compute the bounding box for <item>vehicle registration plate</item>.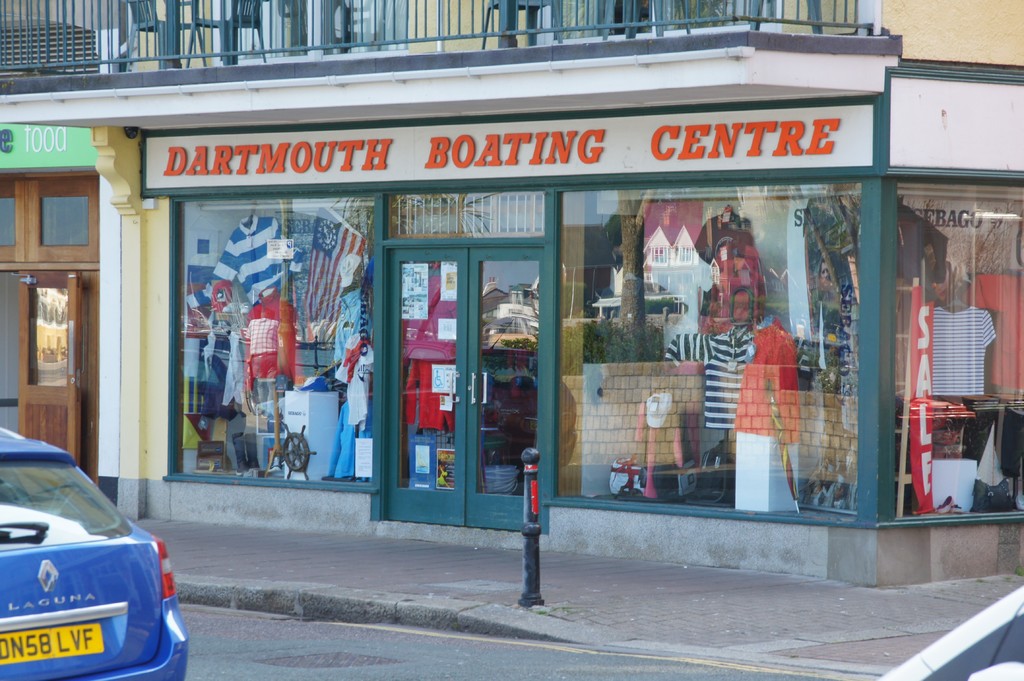
detection(0, 622, 103, 666).
